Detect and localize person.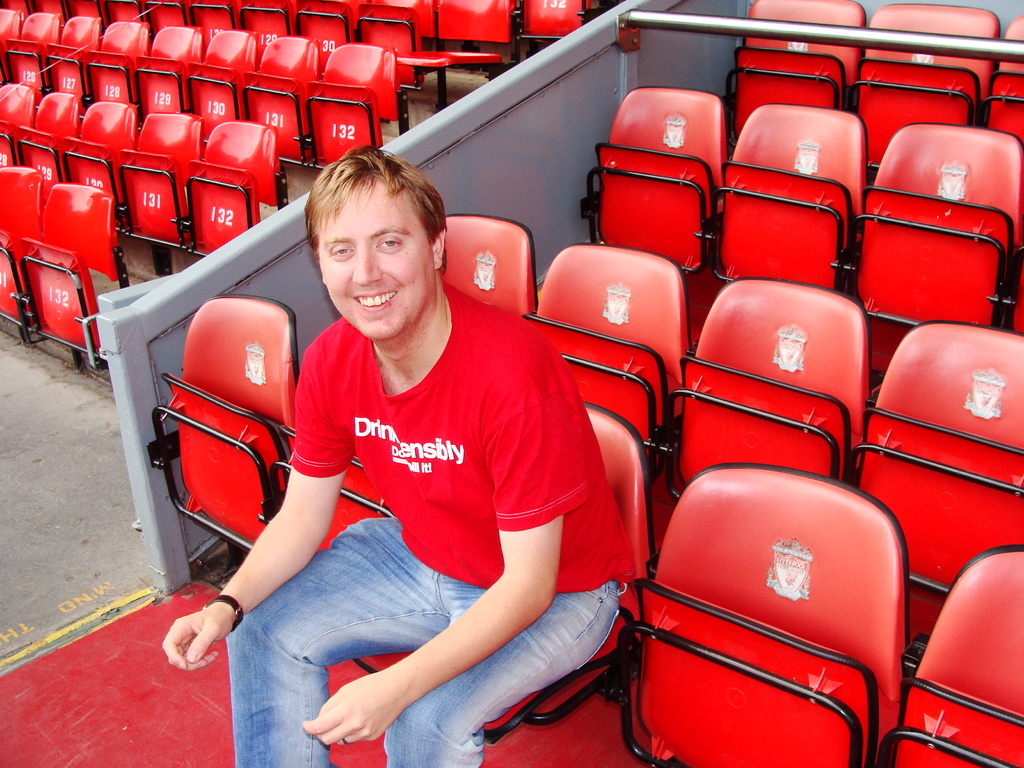
Localized at BBox(247, 155, 598, 749).
